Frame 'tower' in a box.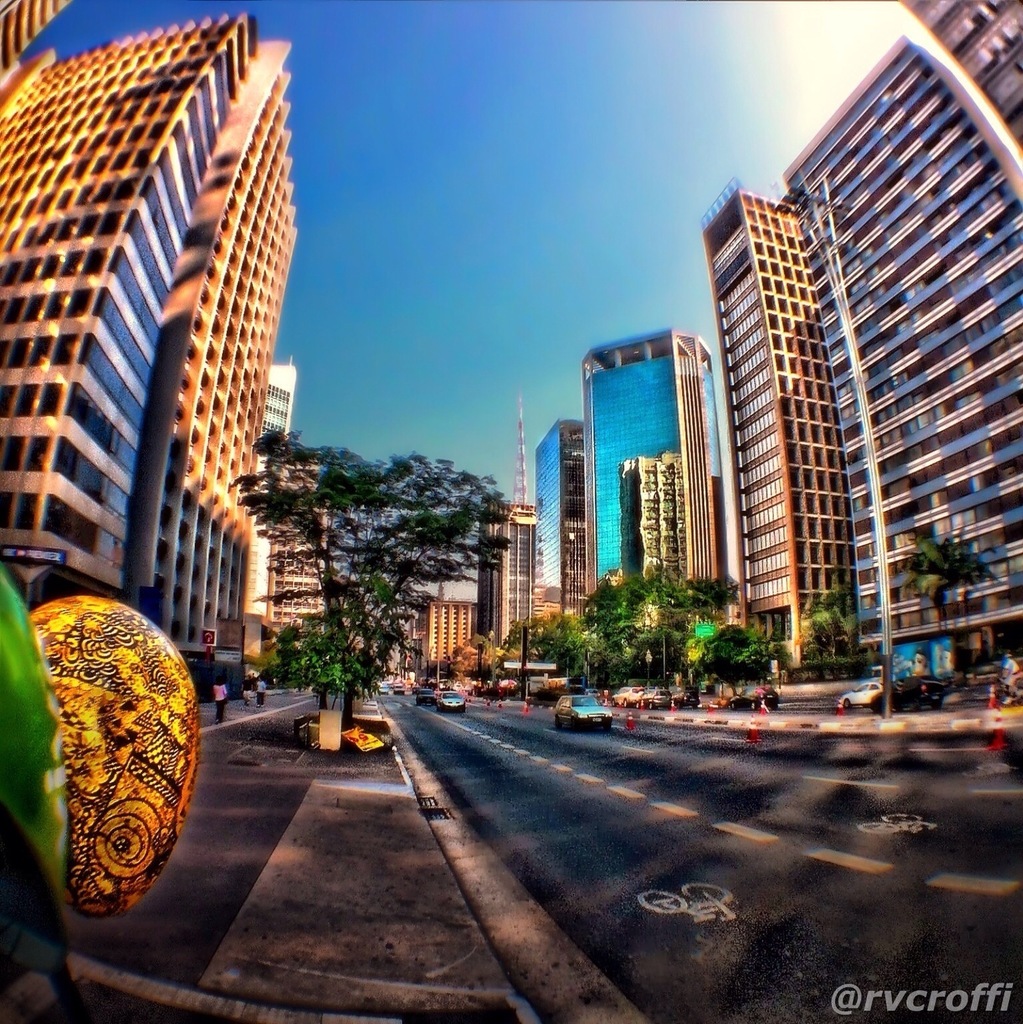
<bbox>697, 188, 873, 689</bbox>.
